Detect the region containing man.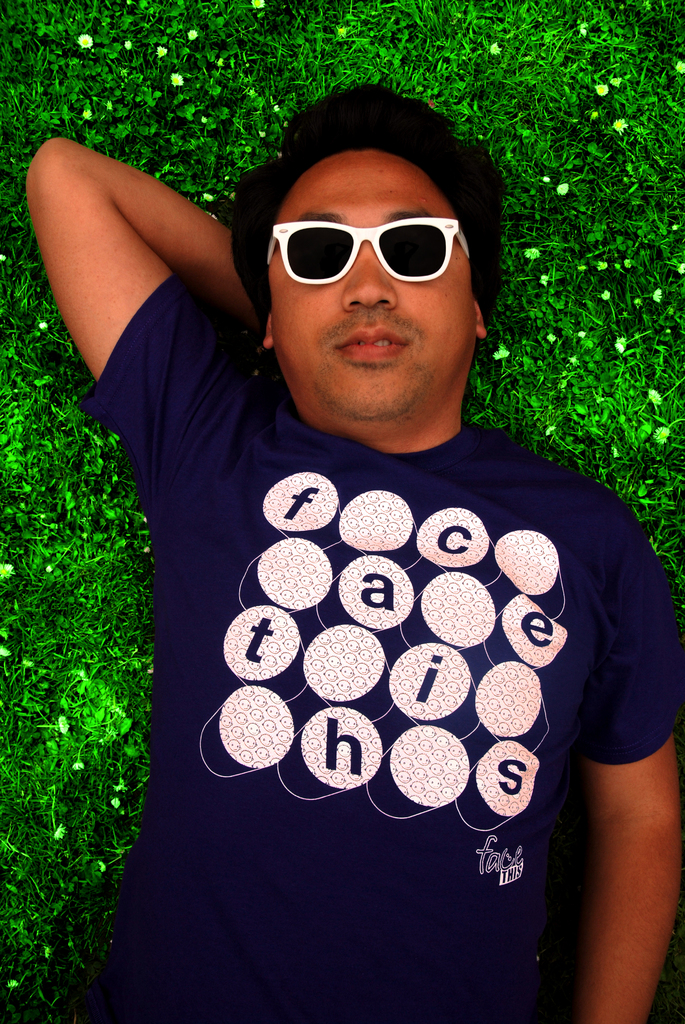
<region>75, 68, 658, 979</region>.
